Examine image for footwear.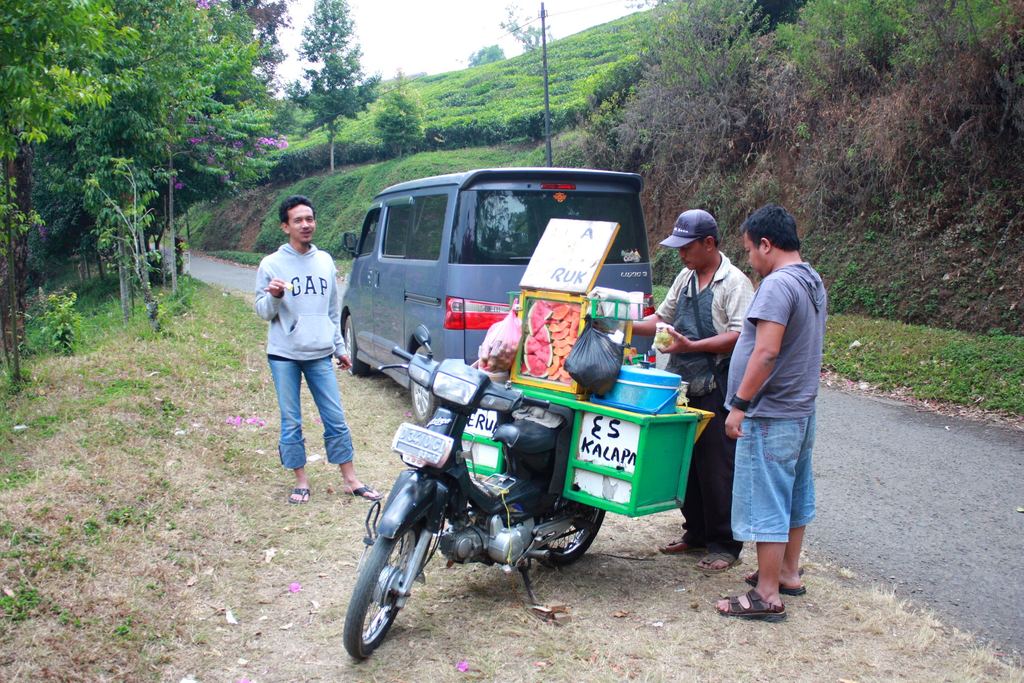
Examination result: pyautogui.locateOnScreen(691, 551, 742, 572).
